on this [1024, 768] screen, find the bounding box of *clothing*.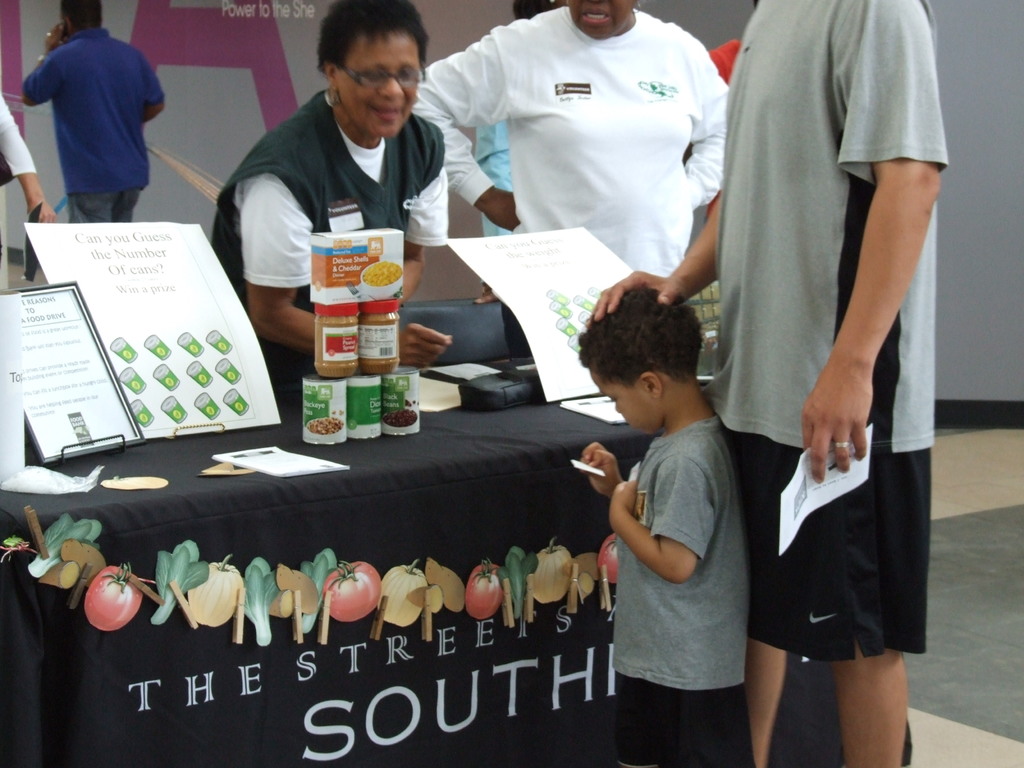
Bounding box: [609, 413, 742, 695].
